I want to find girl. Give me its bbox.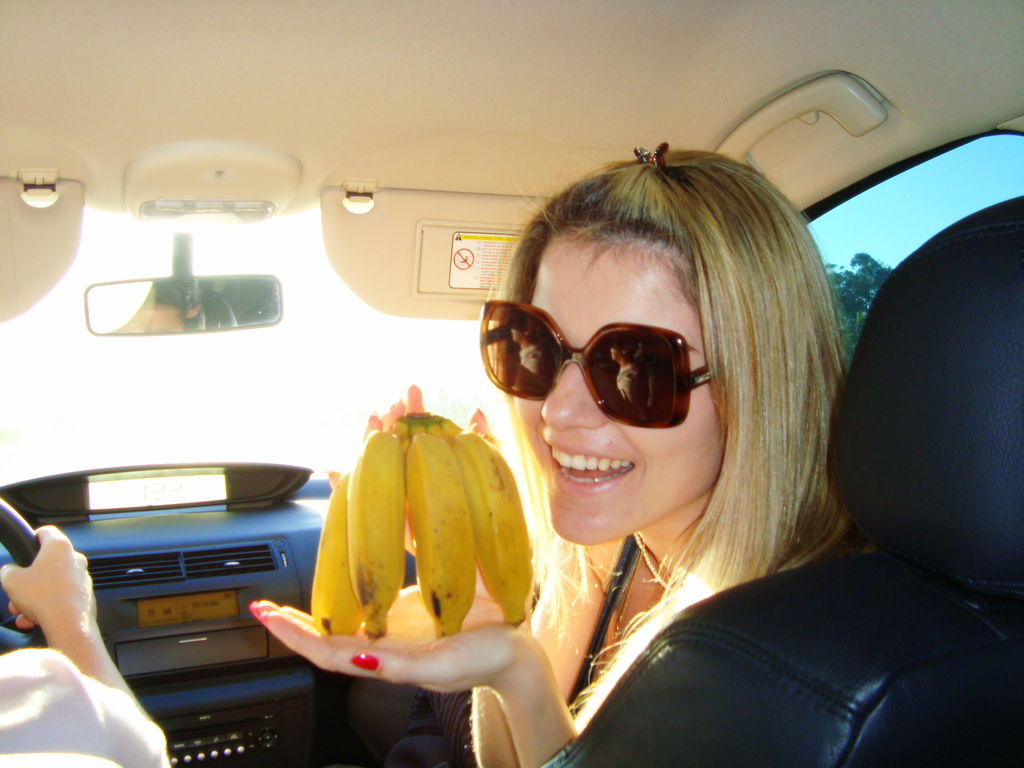
locate(253, 134, 850, 767).
